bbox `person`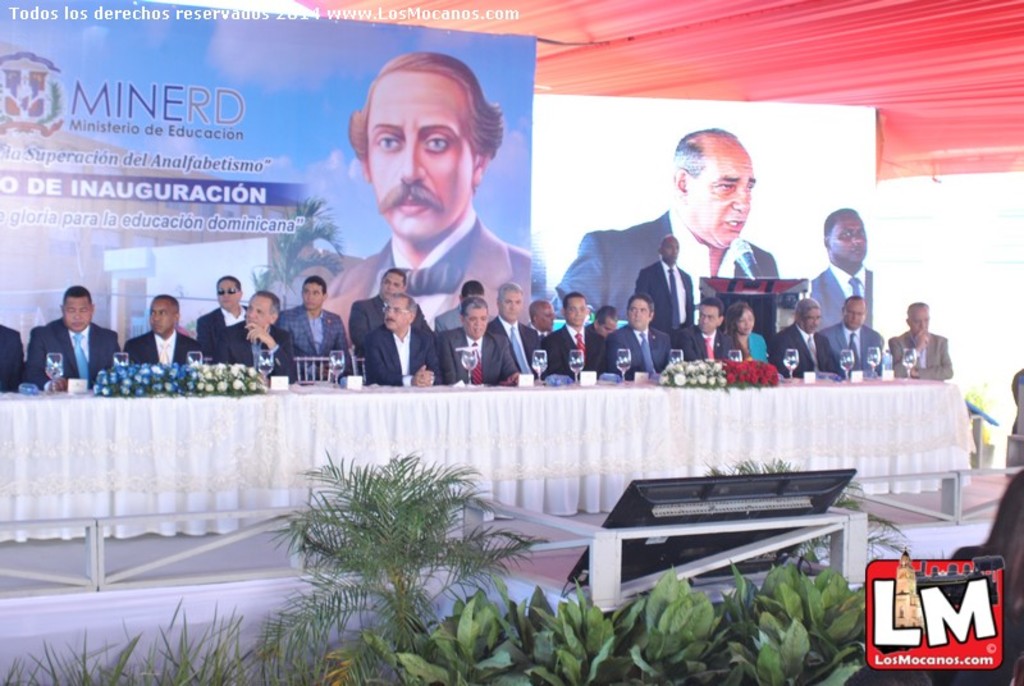
box(436, 278, 485, 334)
